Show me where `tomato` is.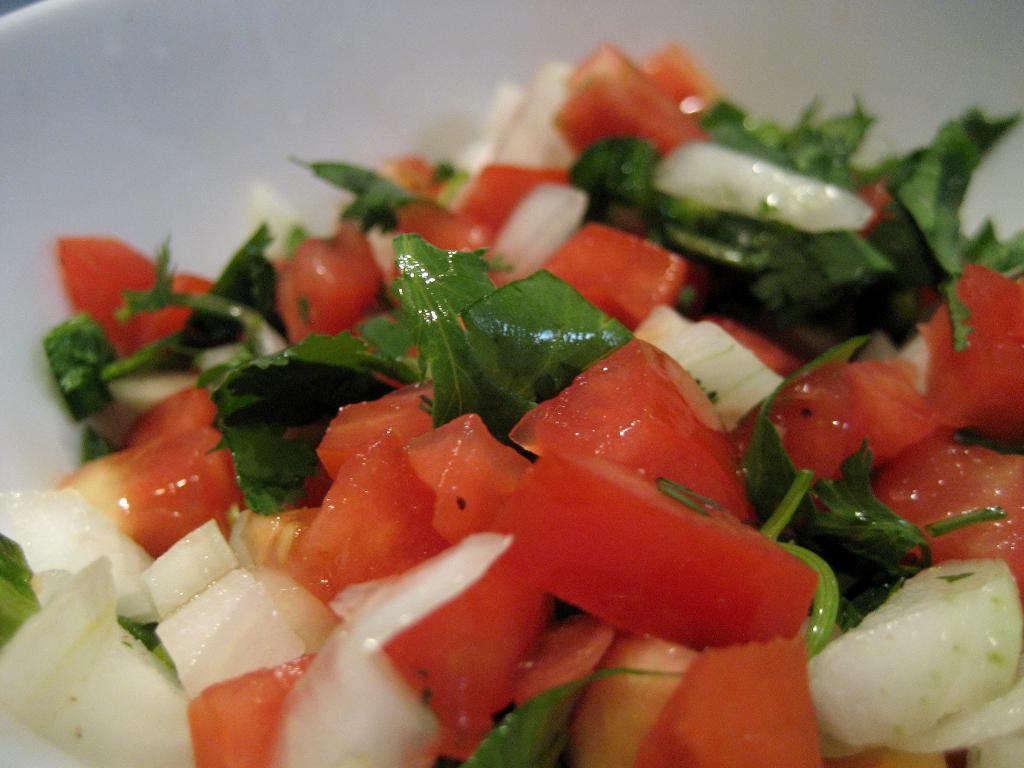
`tomato` is at bbox=(554, 41, 705, 155).
